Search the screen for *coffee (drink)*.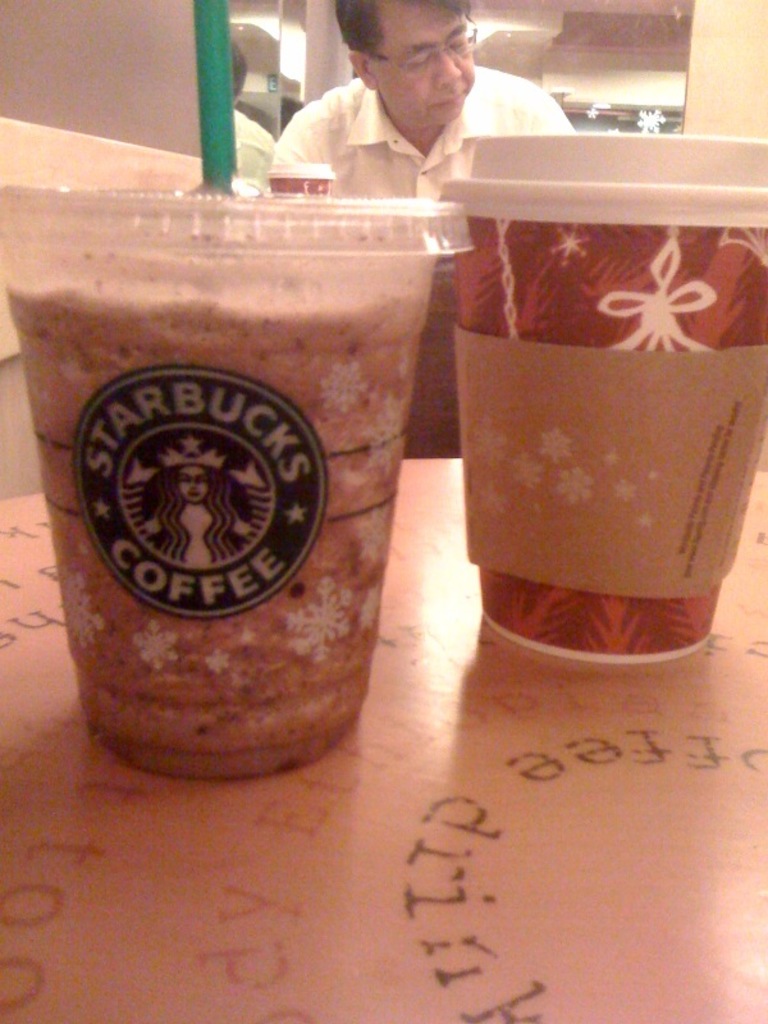
Found at left=6, top=284, right=429, bottom=774.
